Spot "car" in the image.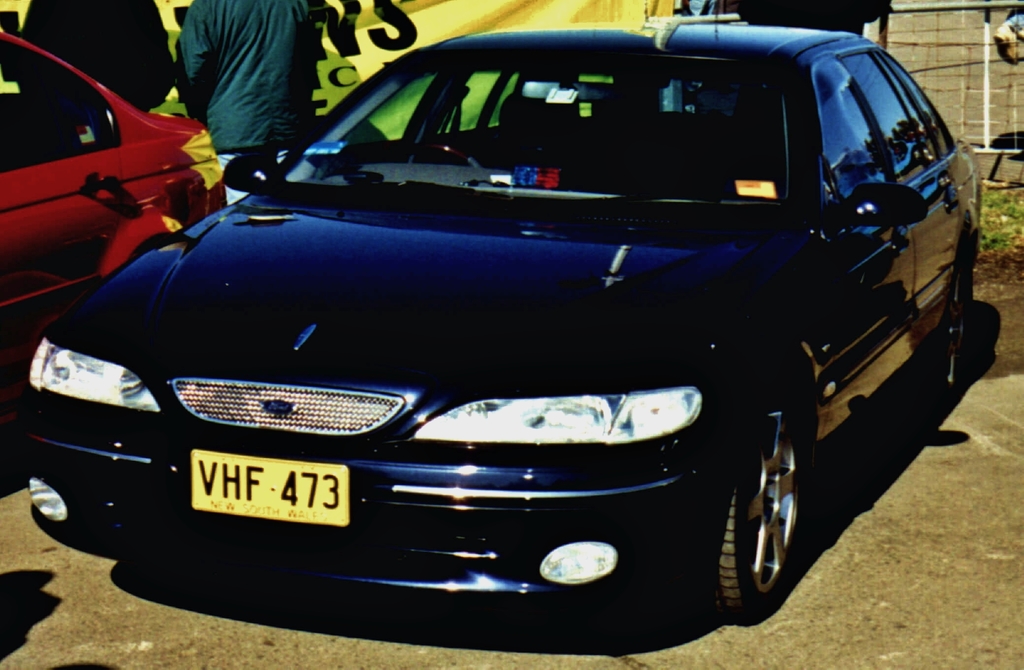
"car" found at locate(0, 26, 228, 427).
